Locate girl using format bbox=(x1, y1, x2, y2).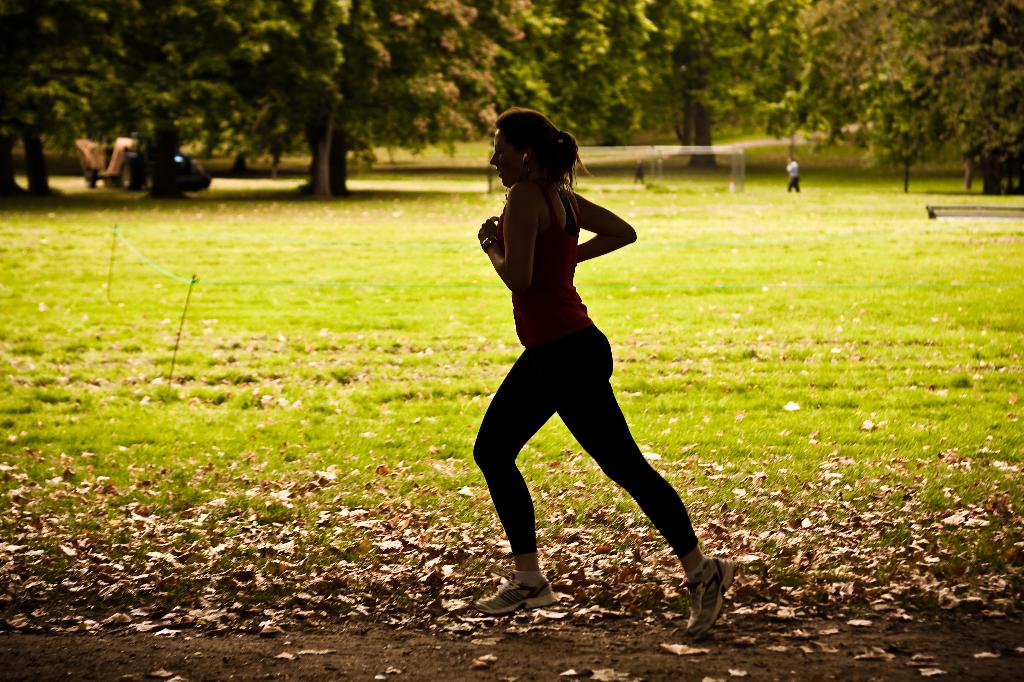
bbox=(469, 101, 732, 638).
